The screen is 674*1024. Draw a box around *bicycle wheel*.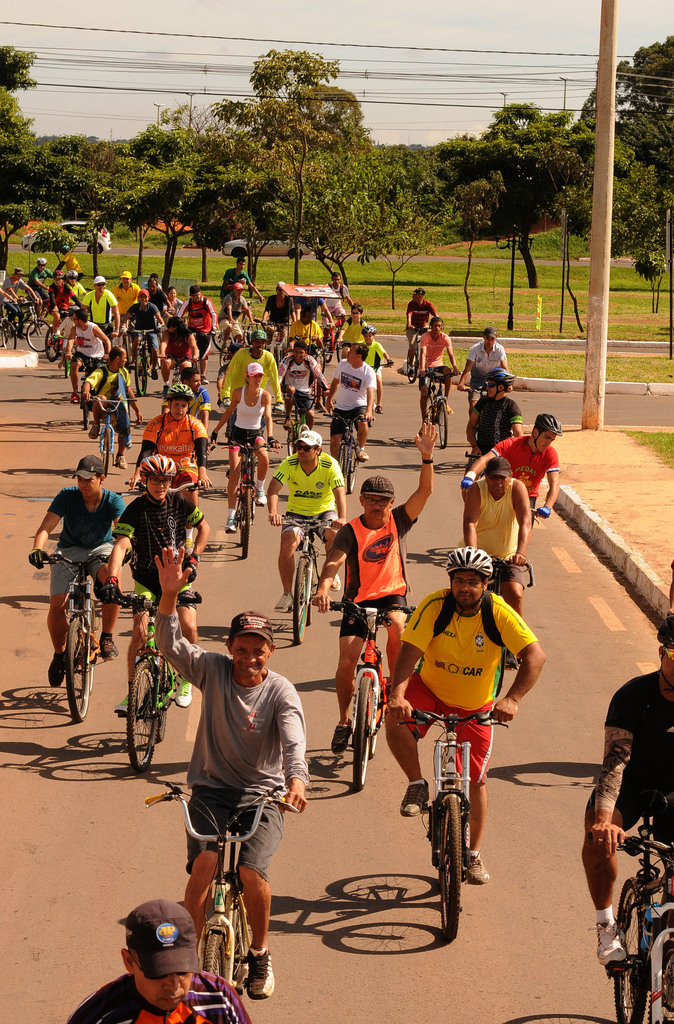
{"x1": 1, "y1": 319, "x2": 15, "y2": 346}.
